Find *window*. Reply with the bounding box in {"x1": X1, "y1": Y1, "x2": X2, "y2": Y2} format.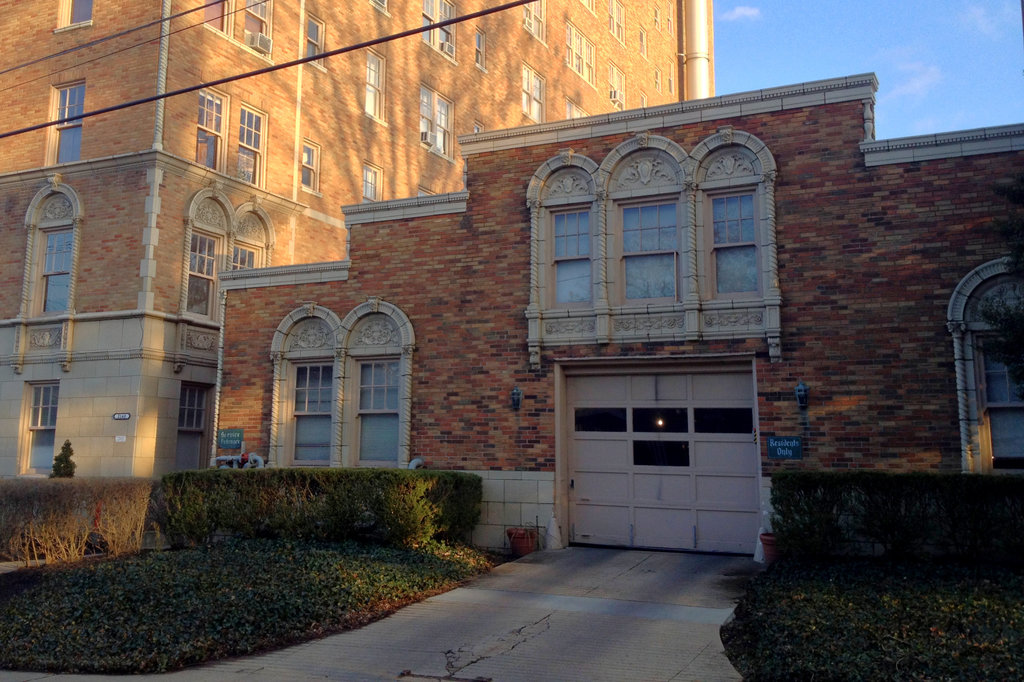
{"x1": 608, "y1": 58, "x2": 625, "y2": 109}.
